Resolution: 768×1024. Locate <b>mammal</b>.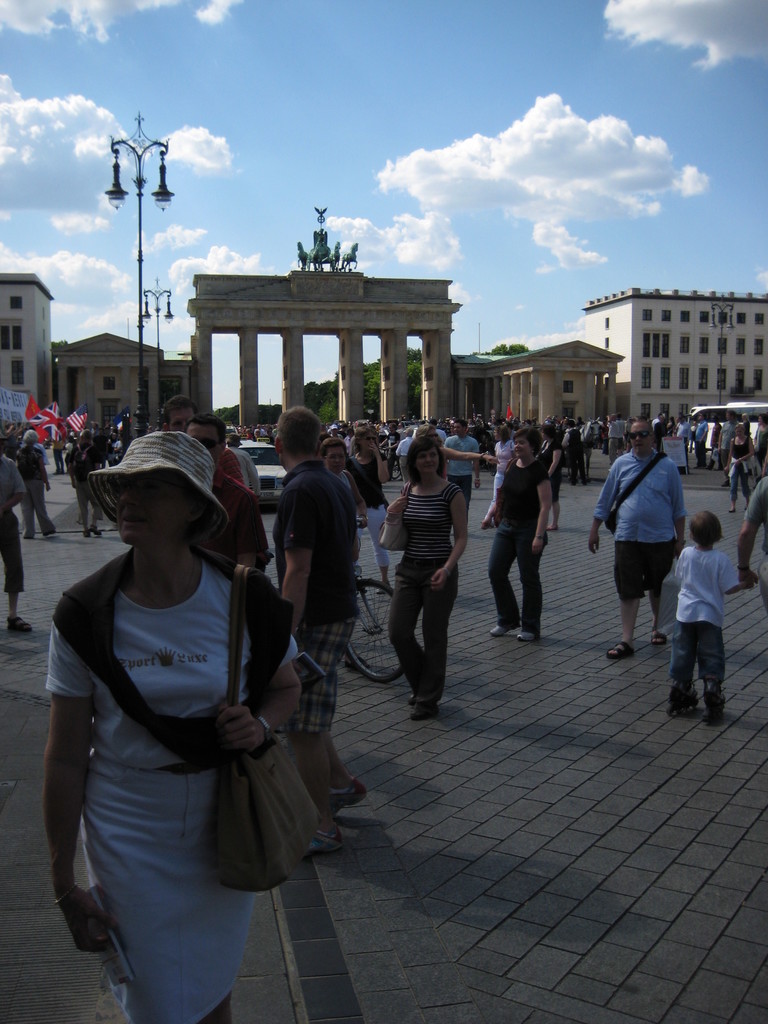
(223,432,259,499).
